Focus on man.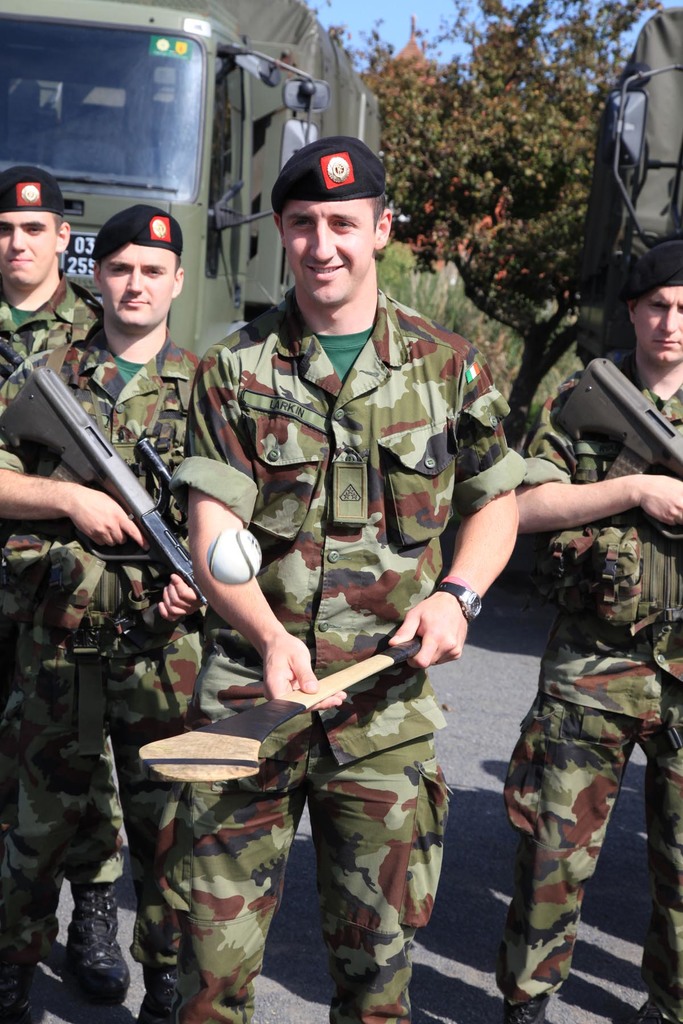
Focused at BBox(495, 239, 682, 1023).
